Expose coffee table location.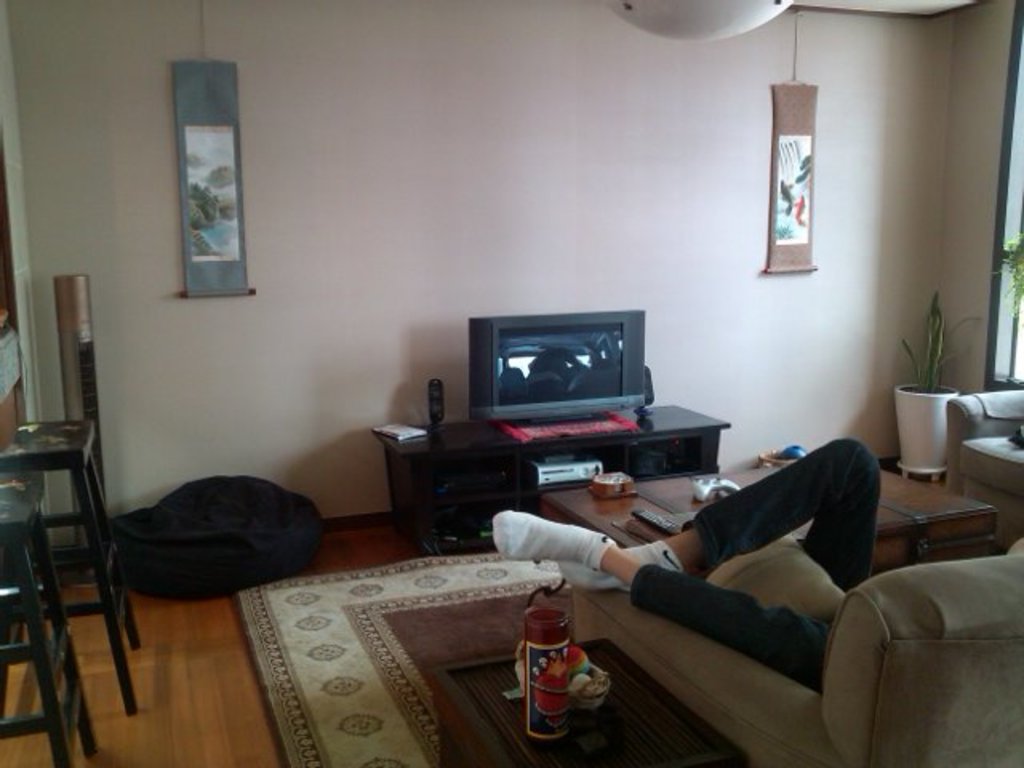
Exposed at x1=368, y1=395, x2=731, y2=554.
